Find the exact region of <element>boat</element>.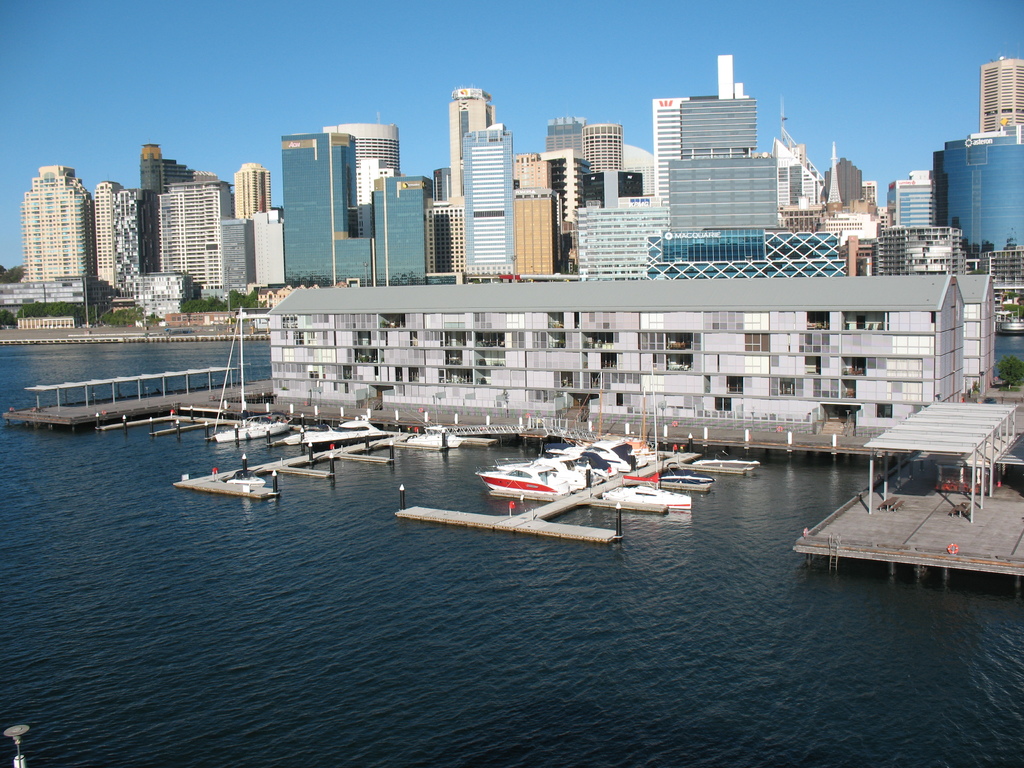
Exact region: 270:416:392:451.
